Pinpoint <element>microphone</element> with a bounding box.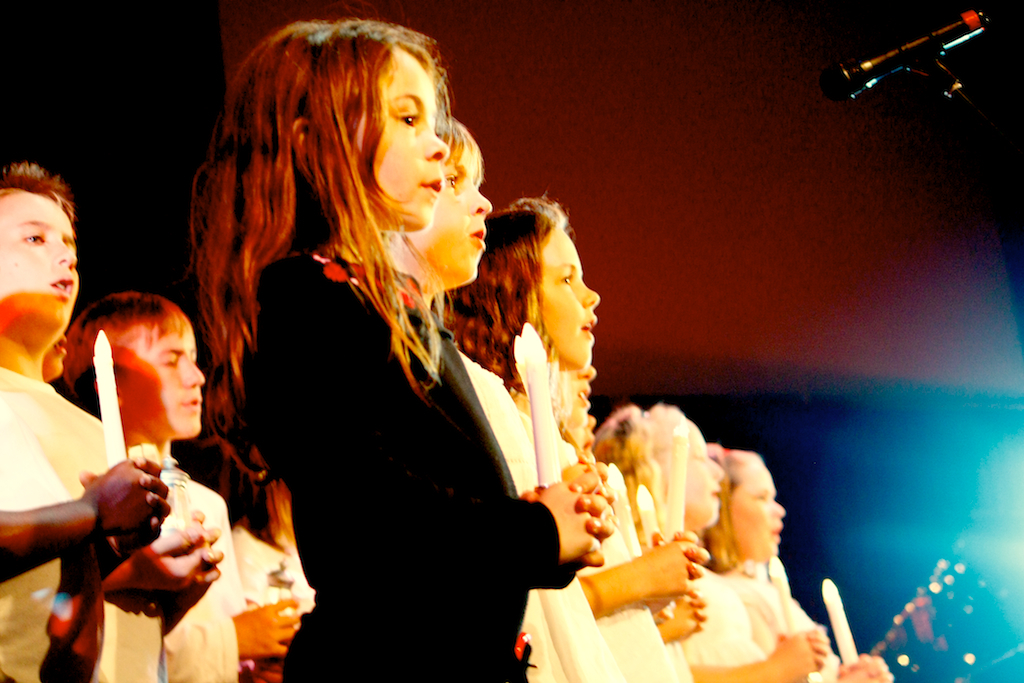
[825, 4, 1003, 117].
